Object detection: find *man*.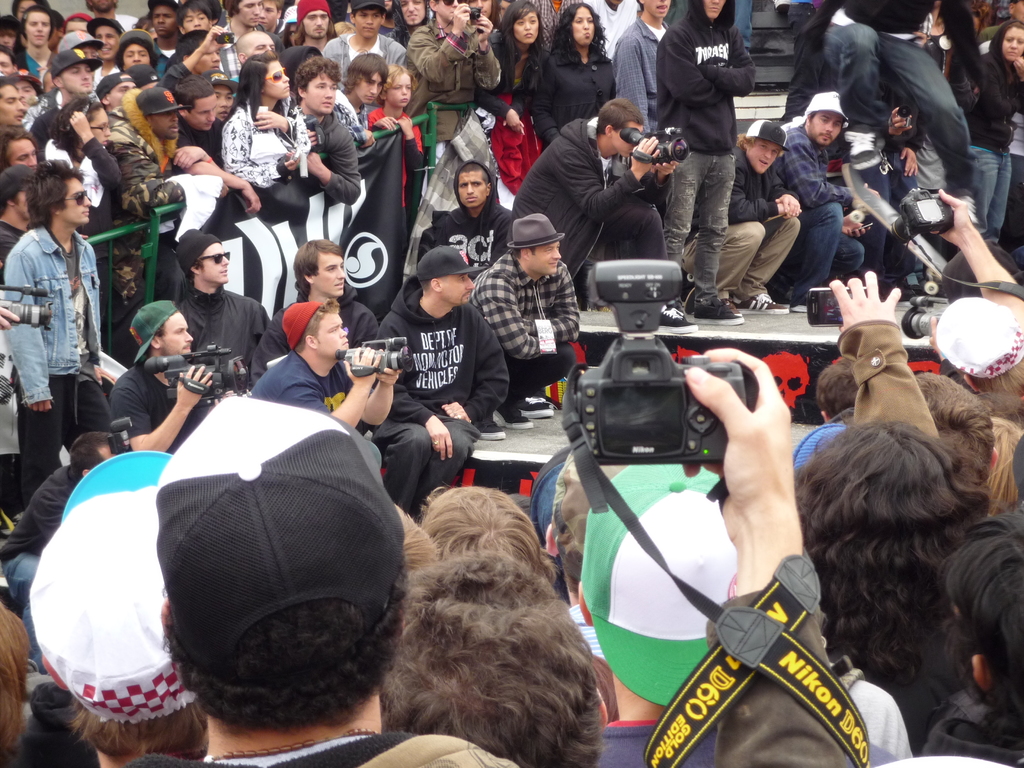
x1=797, y1=0, x2=986, y2=226.
